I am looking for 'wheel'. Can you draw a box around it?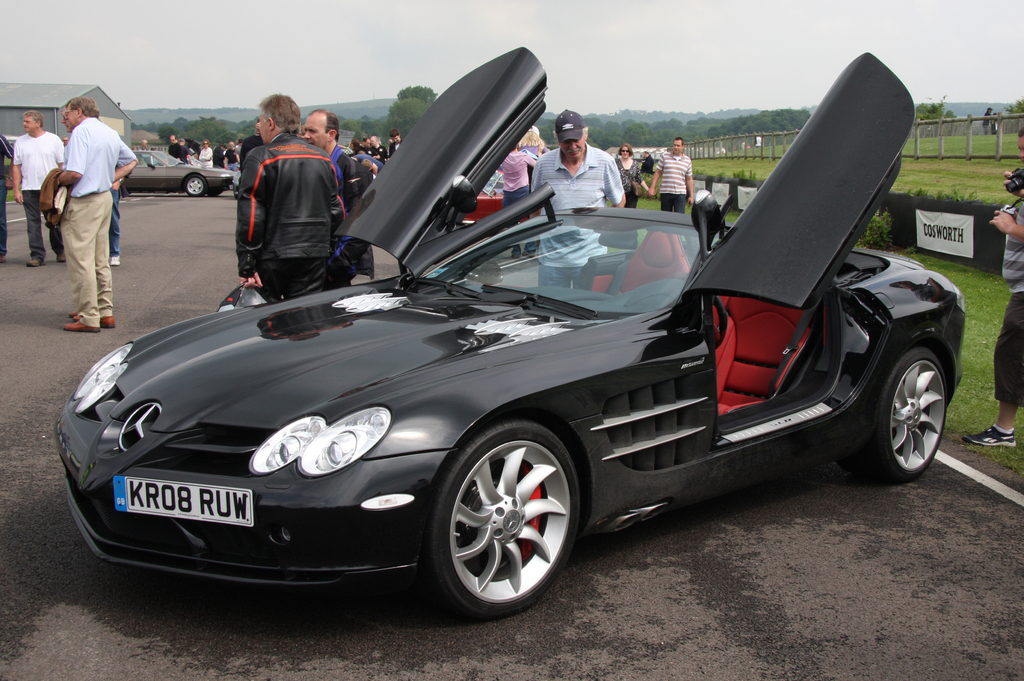
Sure, the bounding box is 184:173:206:197.
